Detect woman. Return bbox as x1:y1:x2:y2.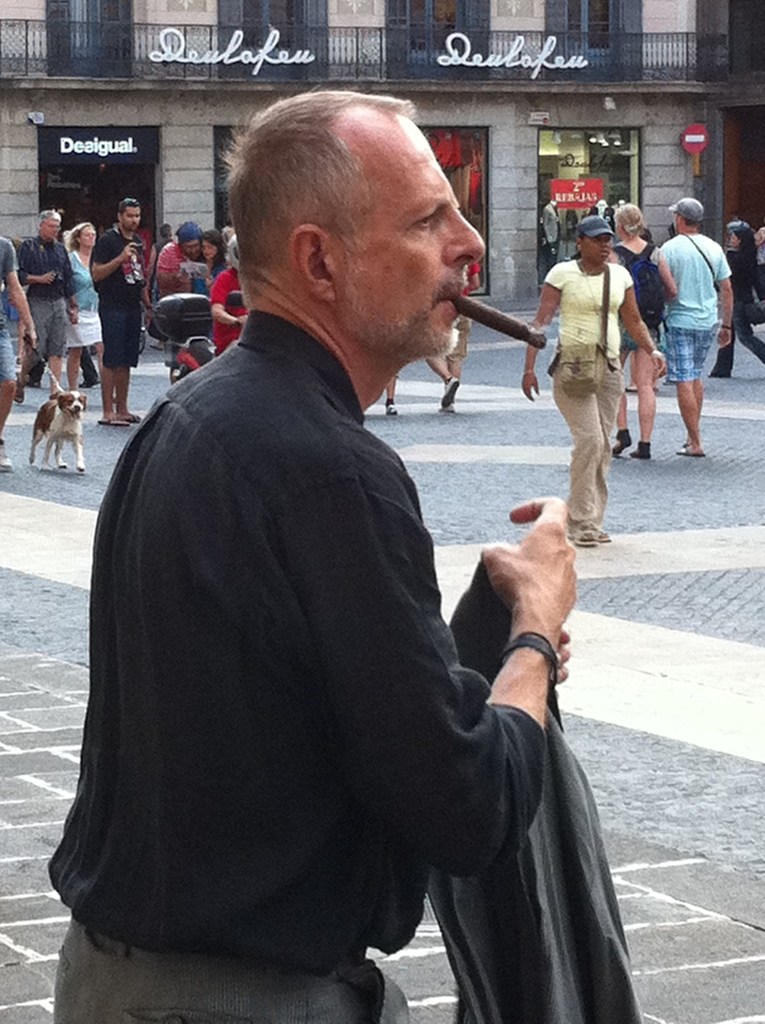
706:218:764:383.
